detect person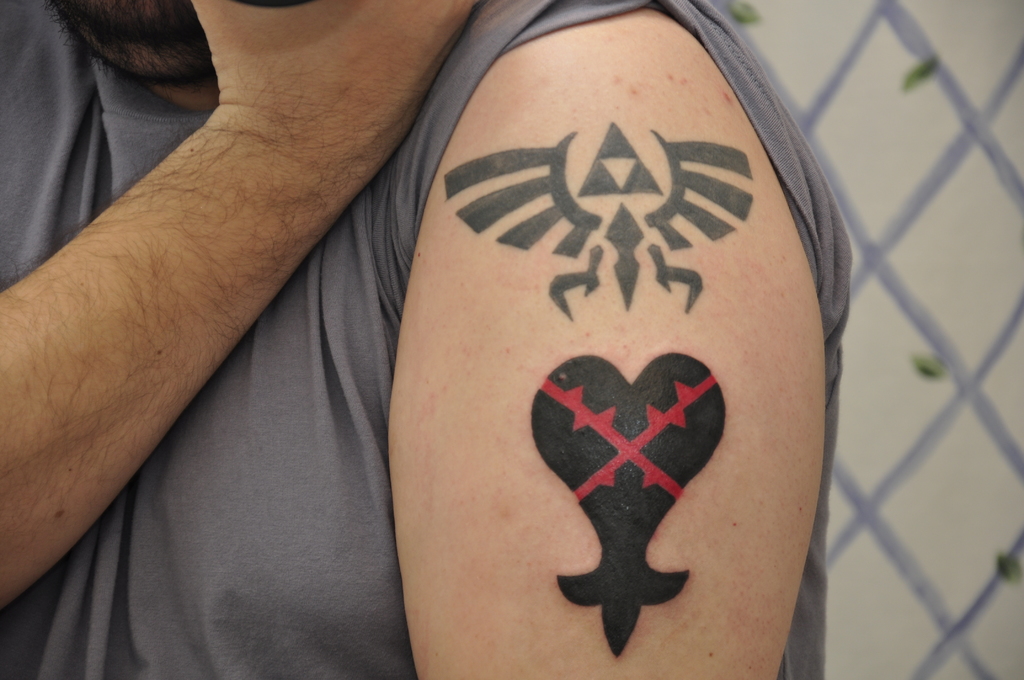
0, 0, 858, 679
